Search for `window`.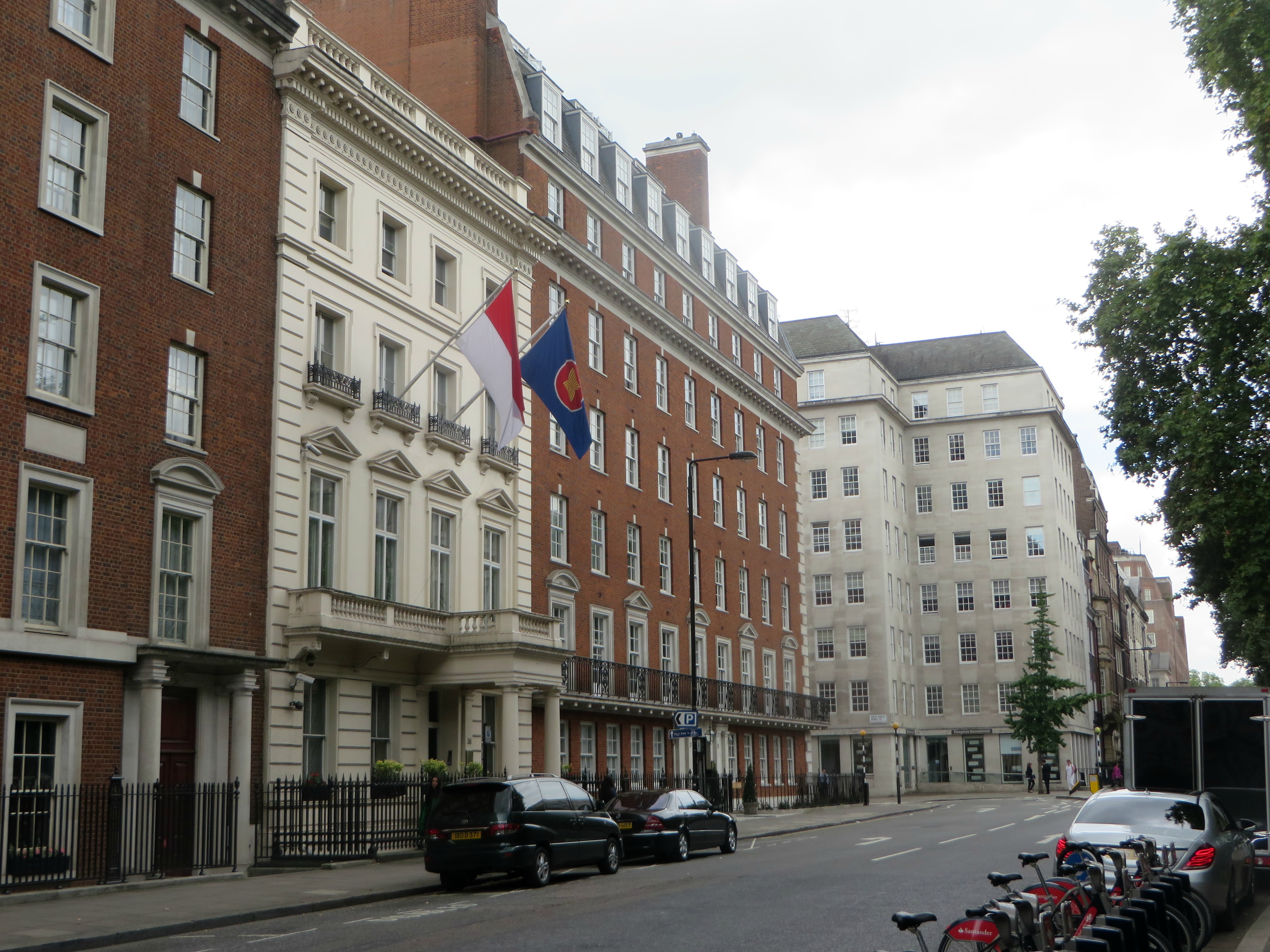
Found at pyautogui.locateOnScreen(246, 162, 251, 177).
